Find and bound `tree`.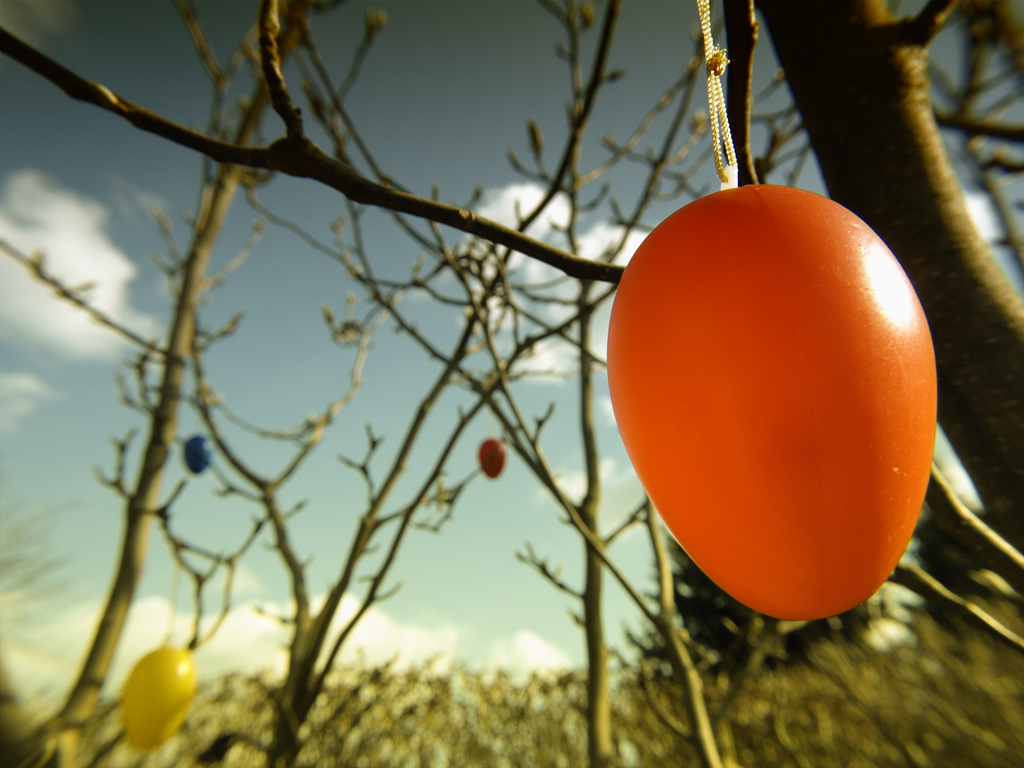
Bound: 0 1 1023 766.
